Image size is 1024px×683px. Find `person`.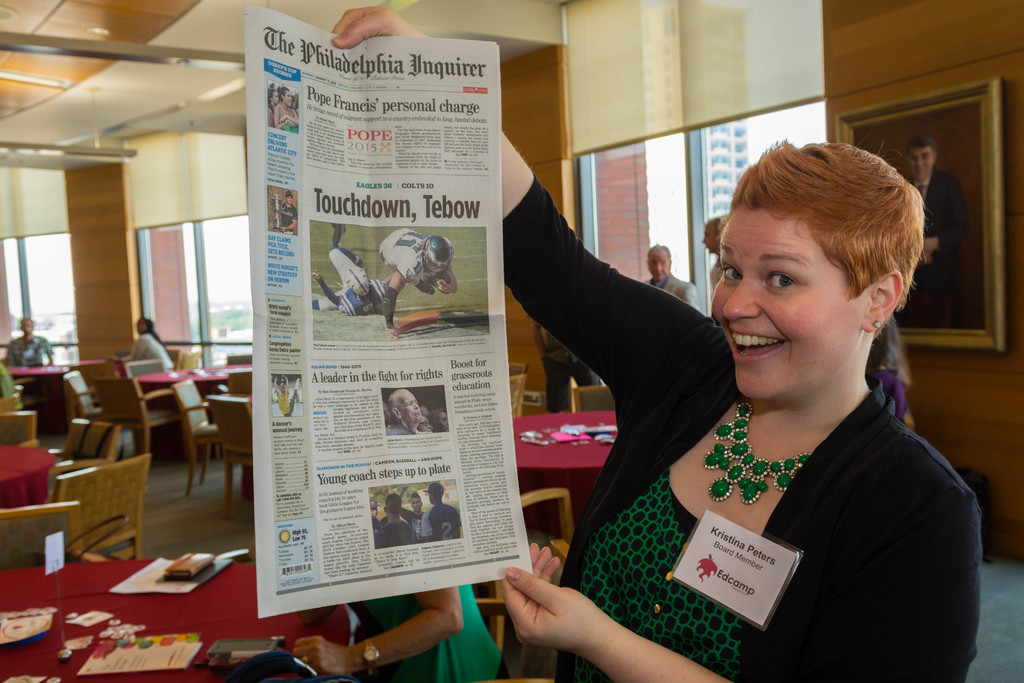
309/222/390/315.
